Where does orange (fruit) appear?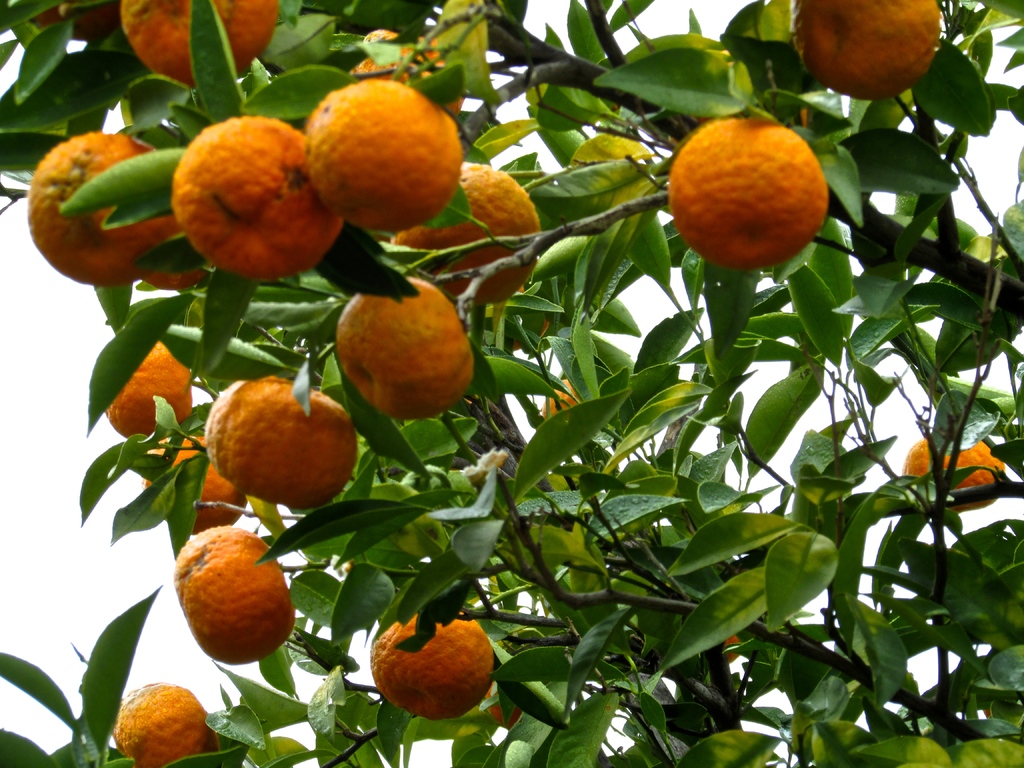
Appears at (x1=21, y1=131, x2=168, y2=284).
